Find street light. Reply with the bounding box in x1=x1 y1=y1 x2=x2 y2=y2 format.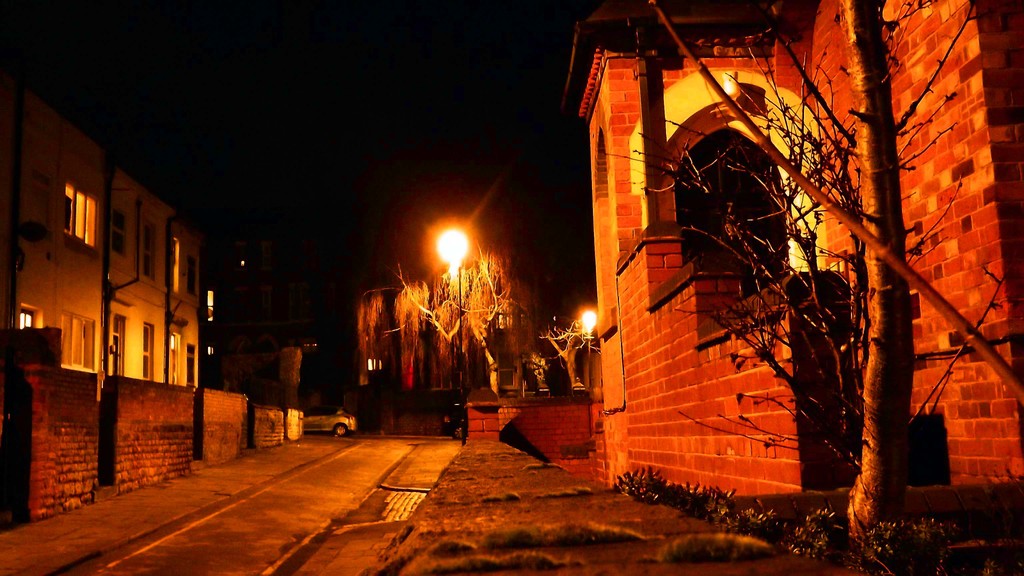
x1=582 y1=309 x2=601 y2=374.
